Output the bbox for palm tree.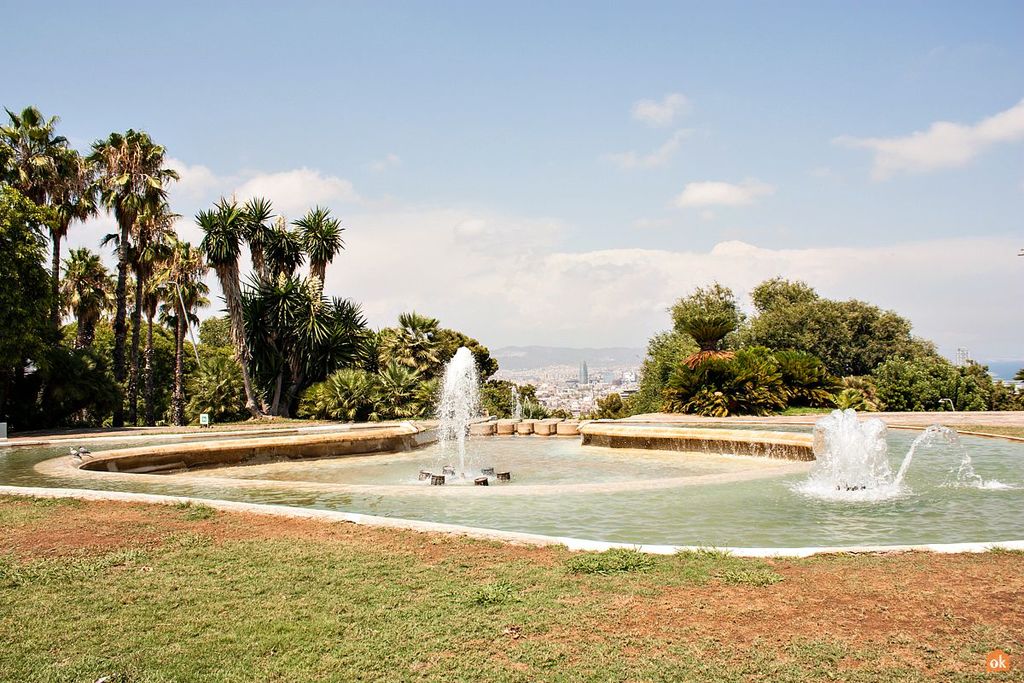
[x1=188, y1=190, x2=367, y2=447].
